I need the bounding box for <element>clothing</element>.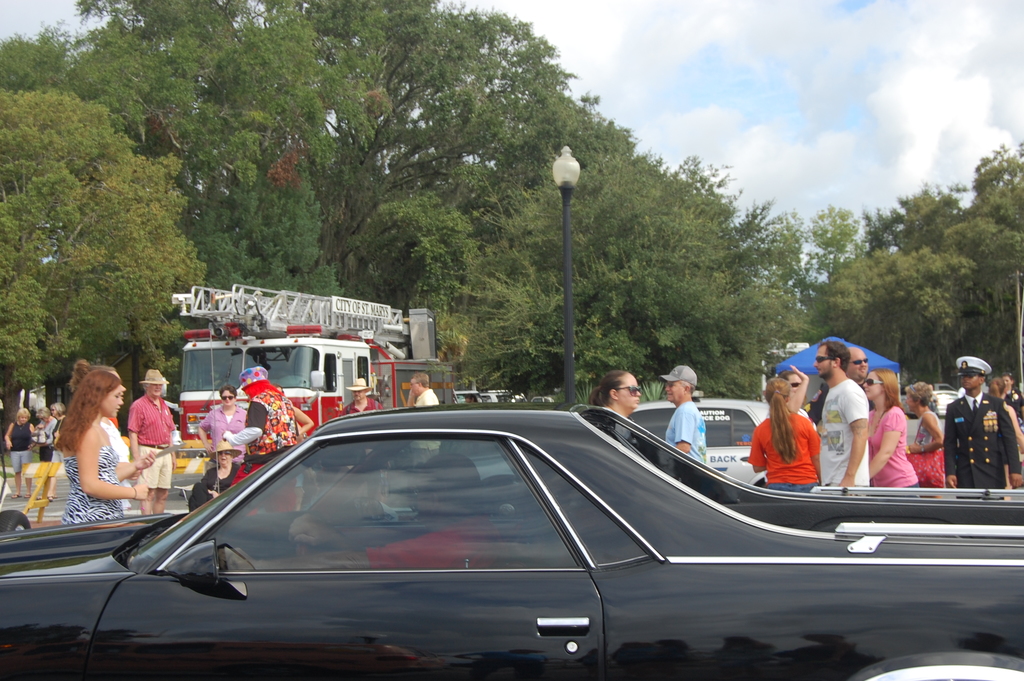
Here it is: locate(751, 414, 822, 493).
